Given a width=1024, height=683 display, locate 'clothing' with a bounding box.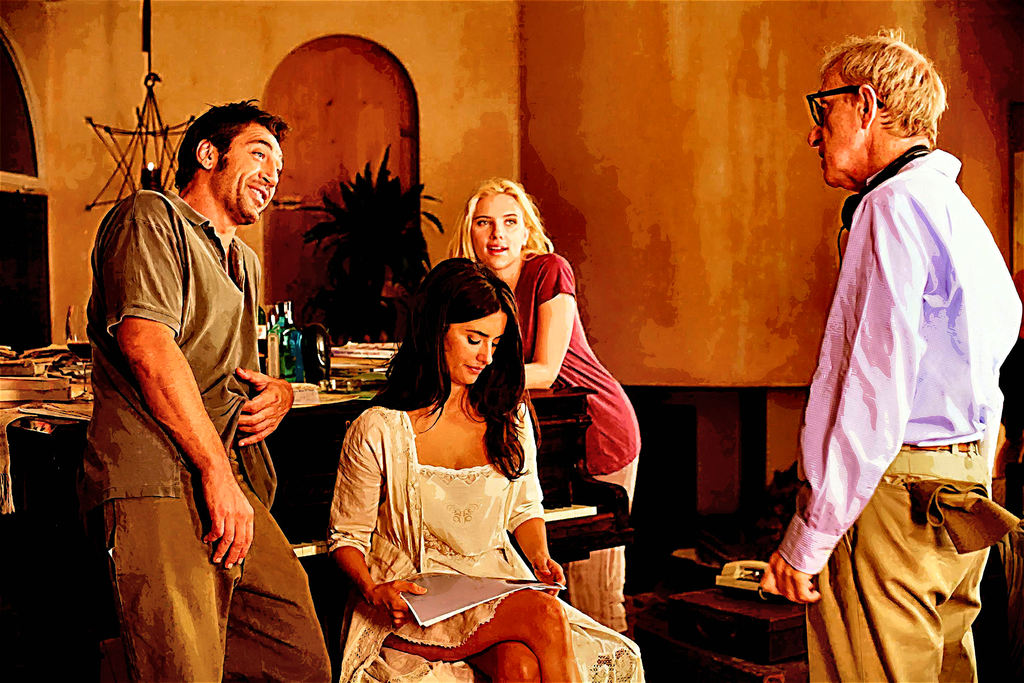
Located: pyautogui.locateOnScreen(779, 150, 1023, 682).
